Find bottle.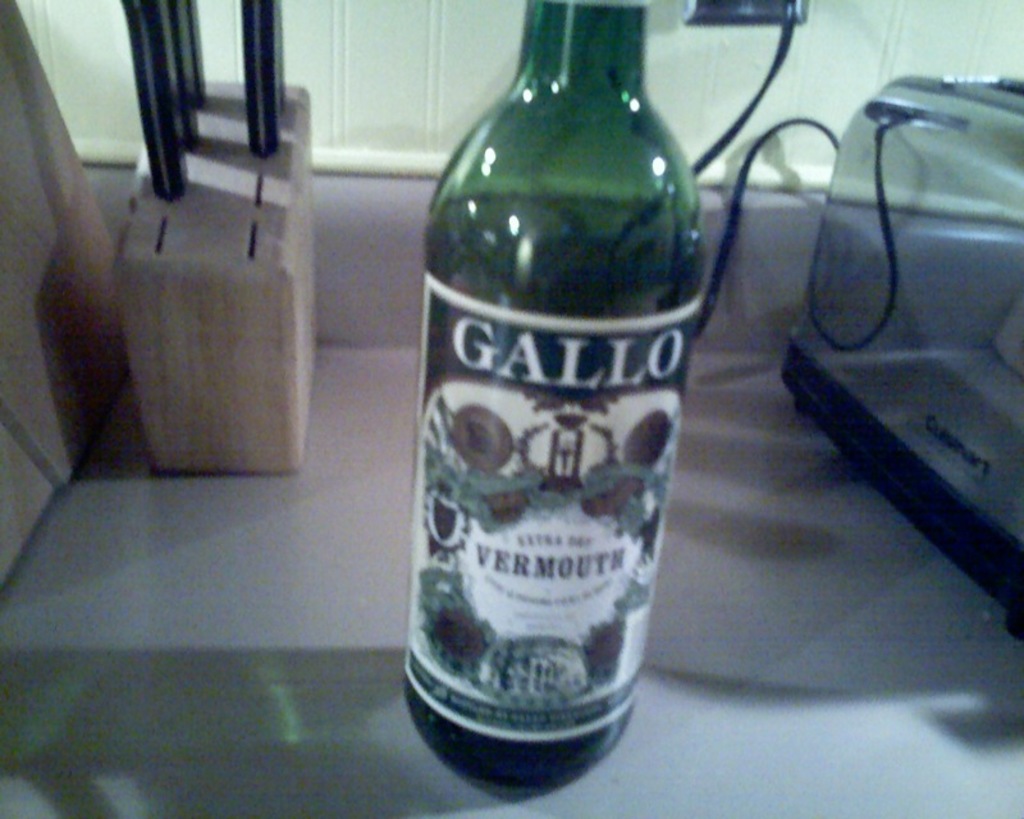
region(401, 0, 707, 787).
